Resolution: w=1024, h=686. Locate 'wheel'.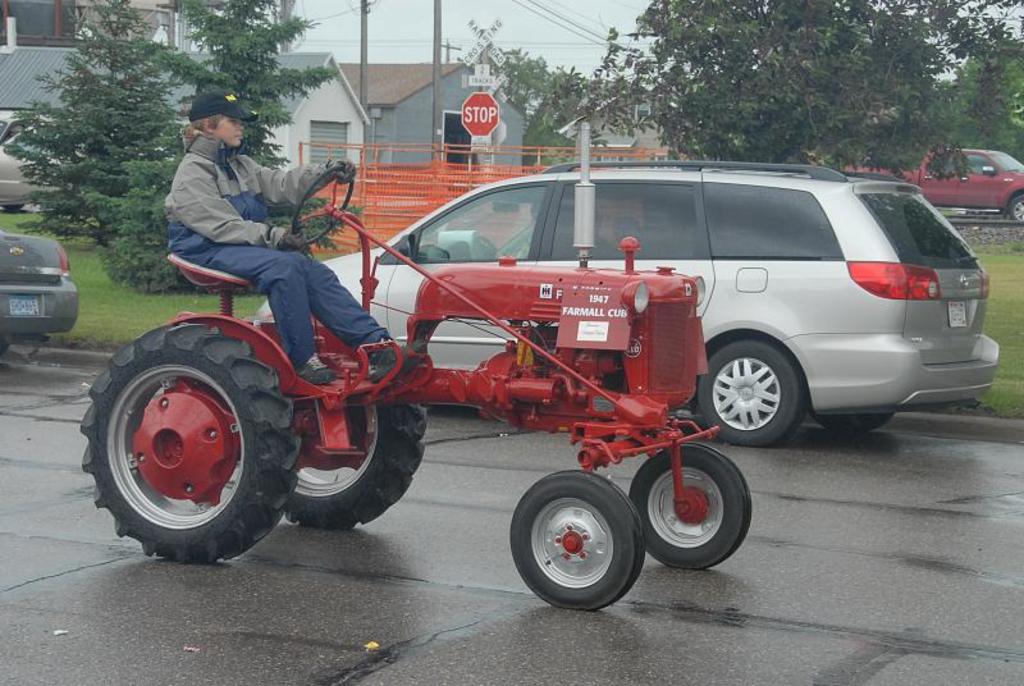
bbox=(92, 321, 270, 555).
